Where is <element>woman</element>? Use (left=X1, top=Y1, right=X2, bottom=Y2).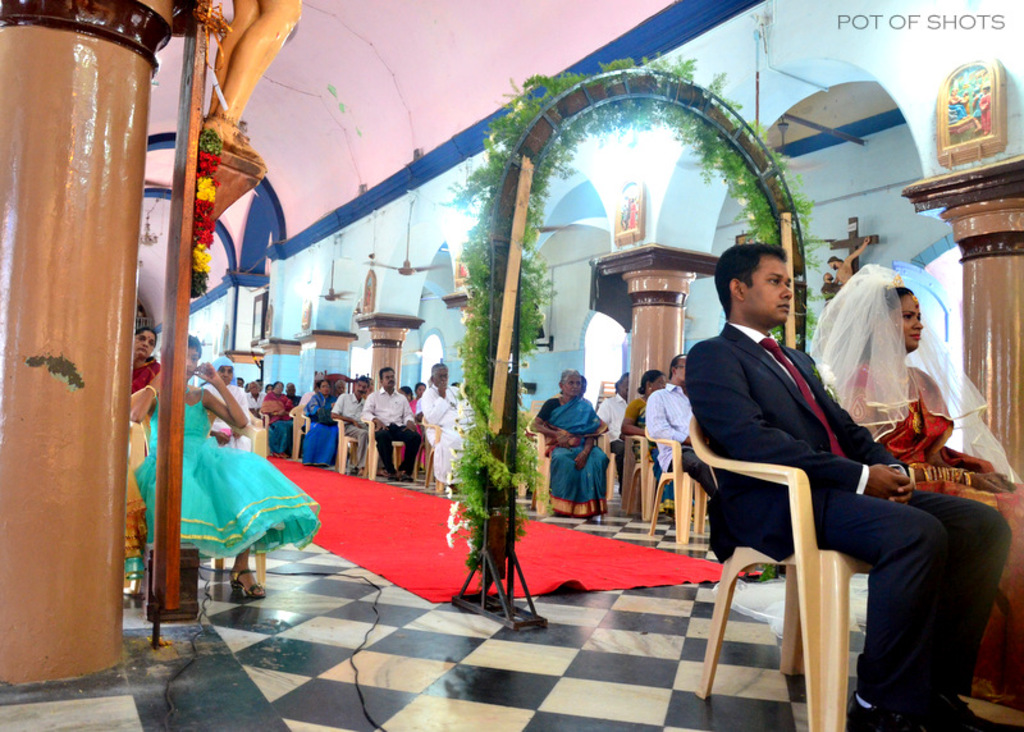
(left=128, top=326, right=157, bottom=388).
